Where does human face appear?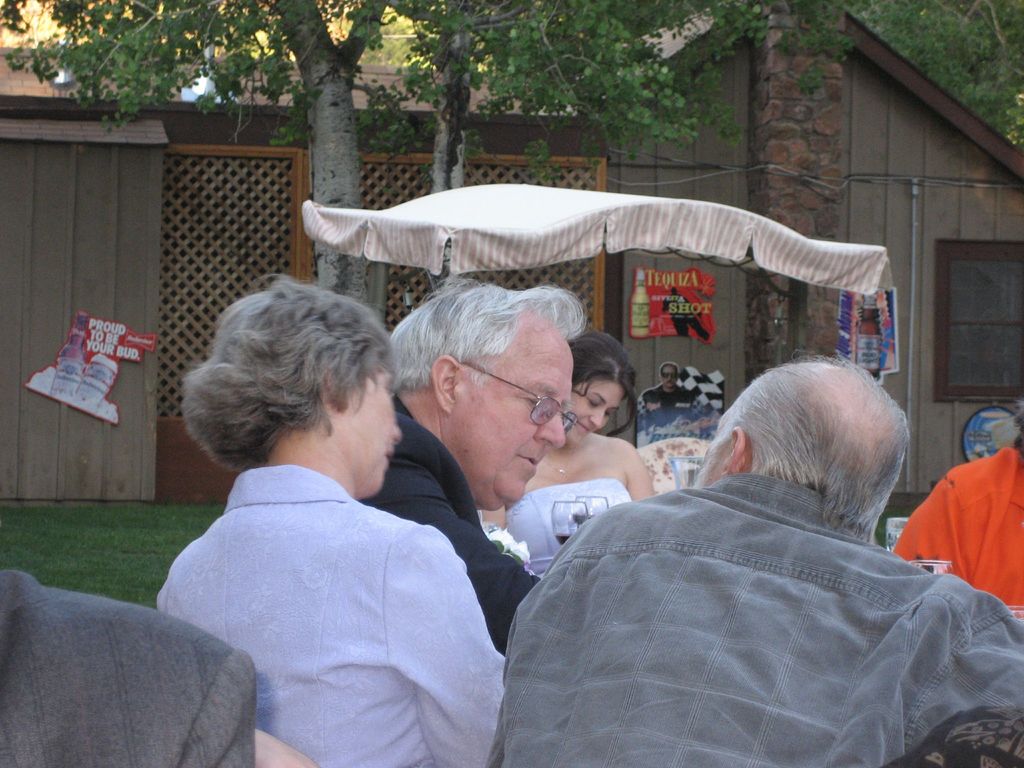
Appears at x1=461, y1=341, x2=576, y2=501.
